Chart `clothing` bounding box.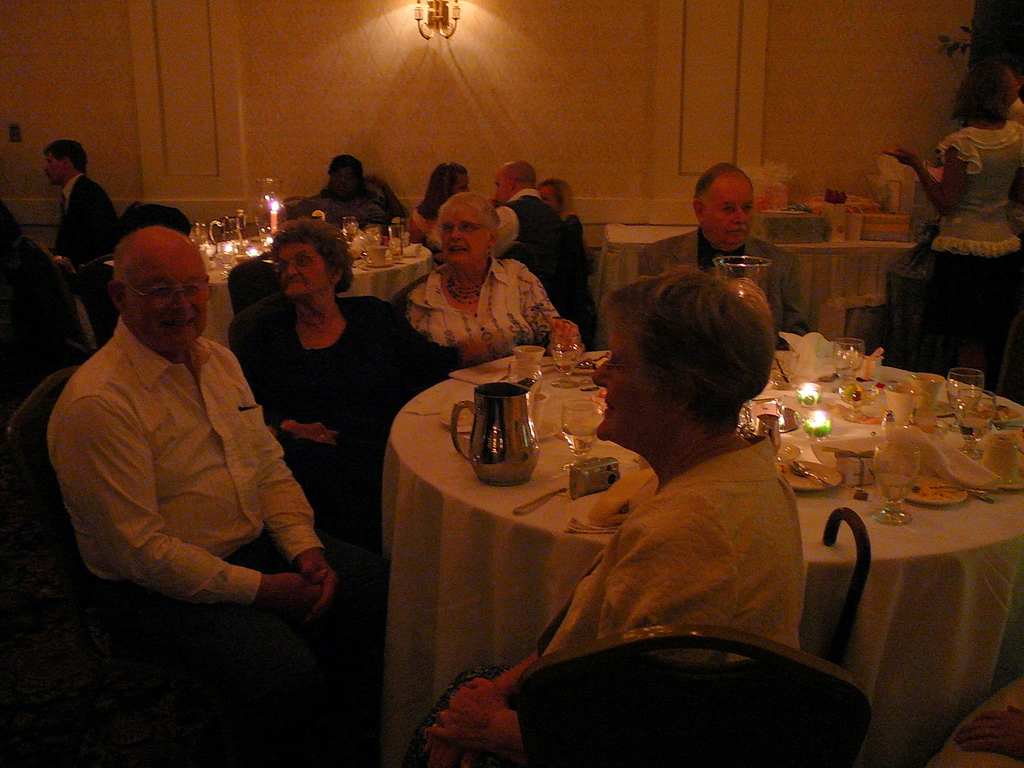
Charted: 49/166/120/278.
